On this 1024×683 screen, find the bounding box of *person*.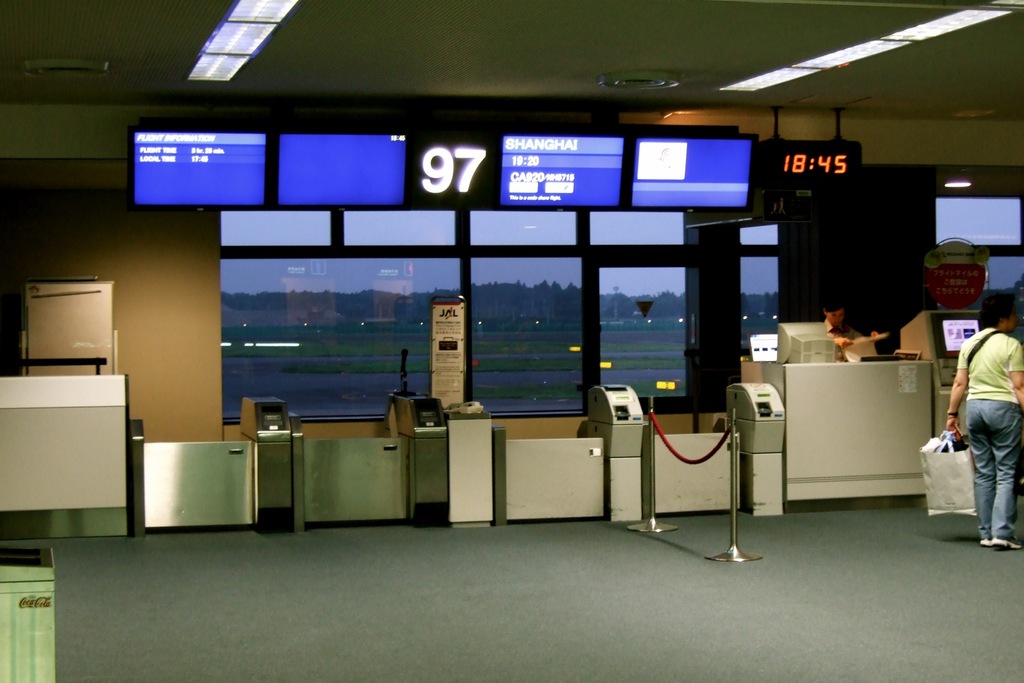
Bounding box: 943, 293, 1023, 548.
